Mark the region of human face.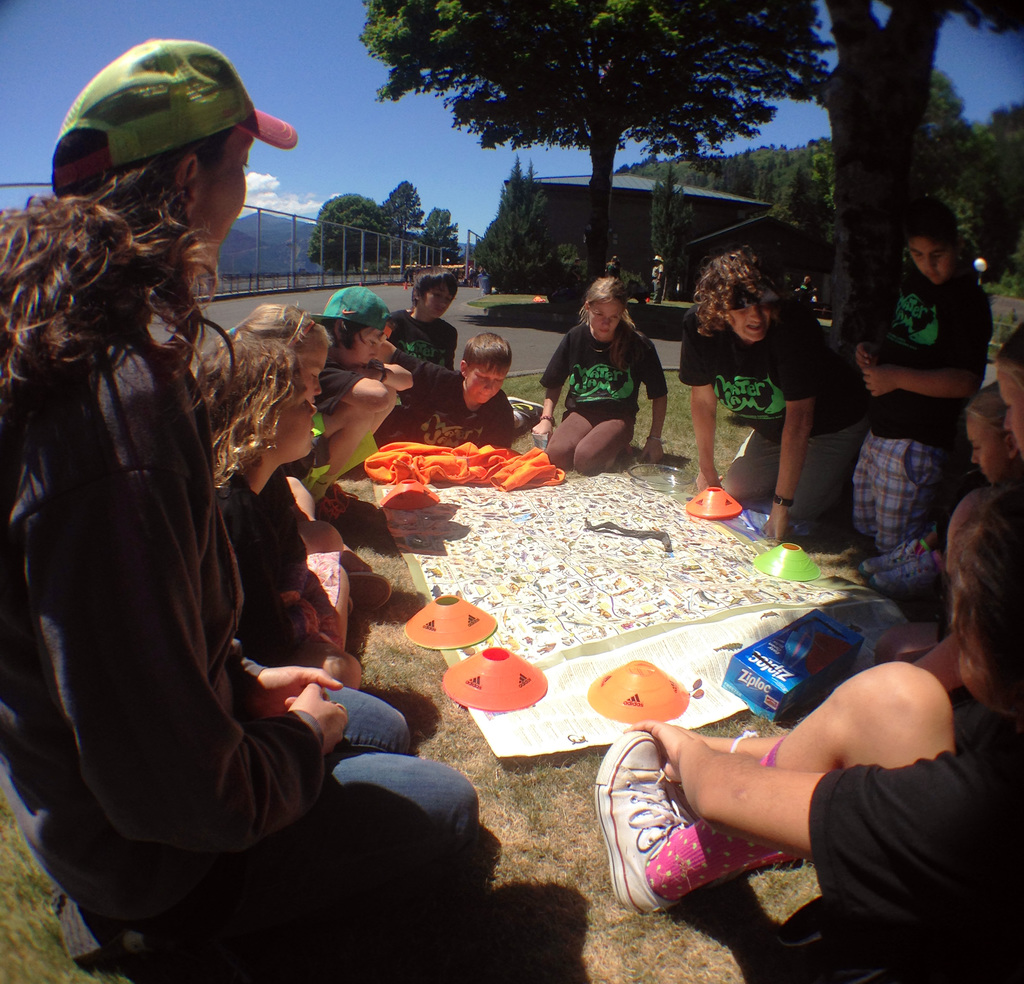
Region: locate(298, 344, 329, 401).
